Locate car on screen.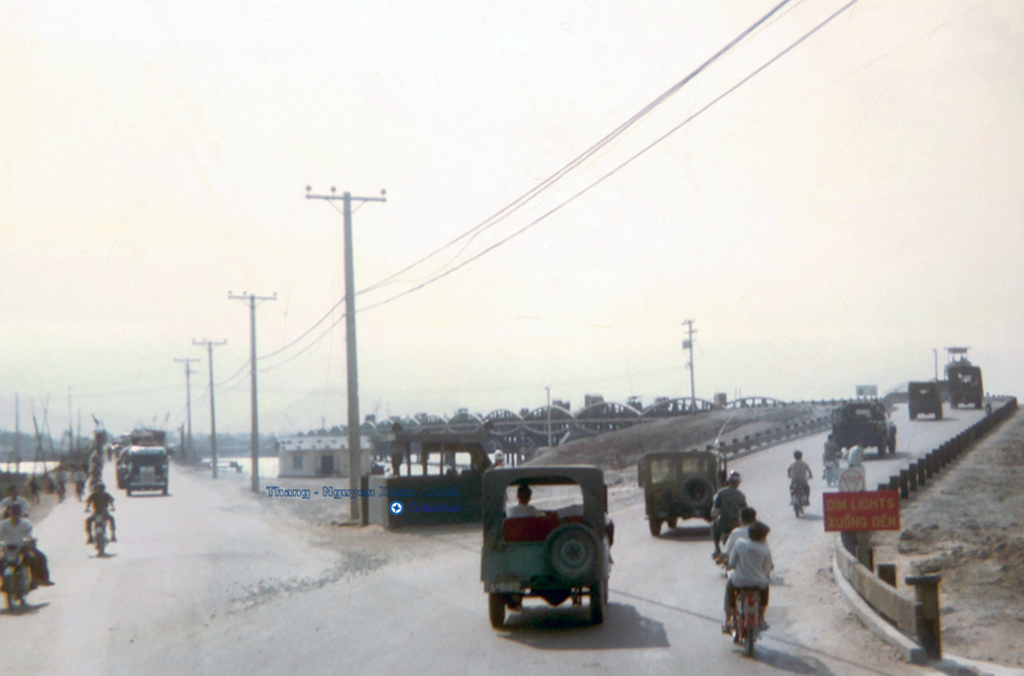
On screen at 122/443/168/492.
